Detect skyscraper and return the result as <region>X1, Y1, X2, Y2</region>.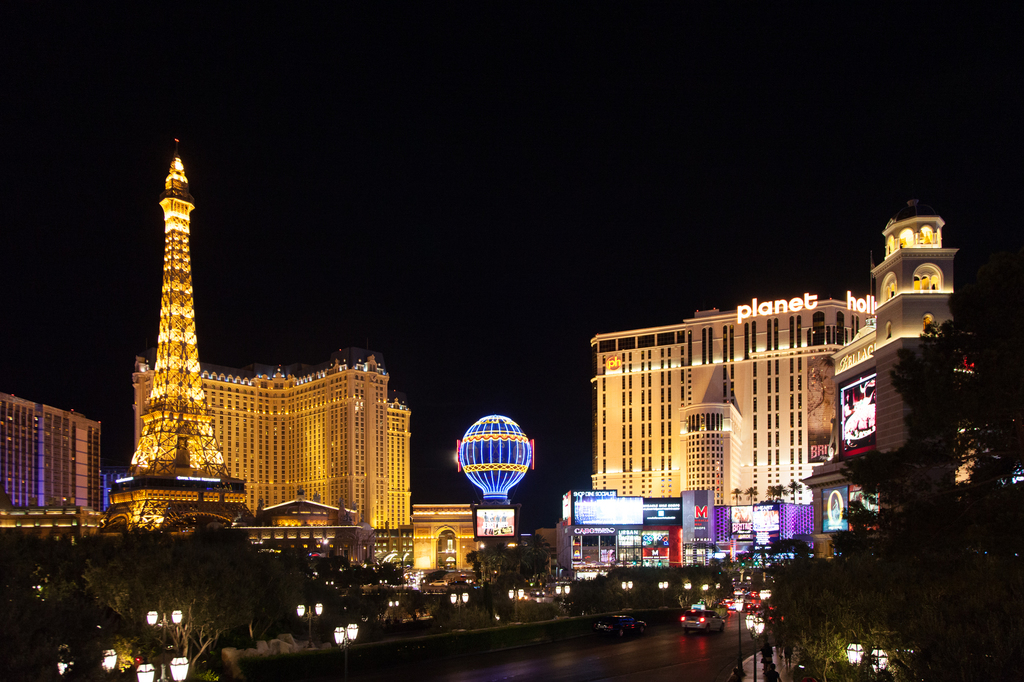
<region>799, 192, 990, 569</region>.
